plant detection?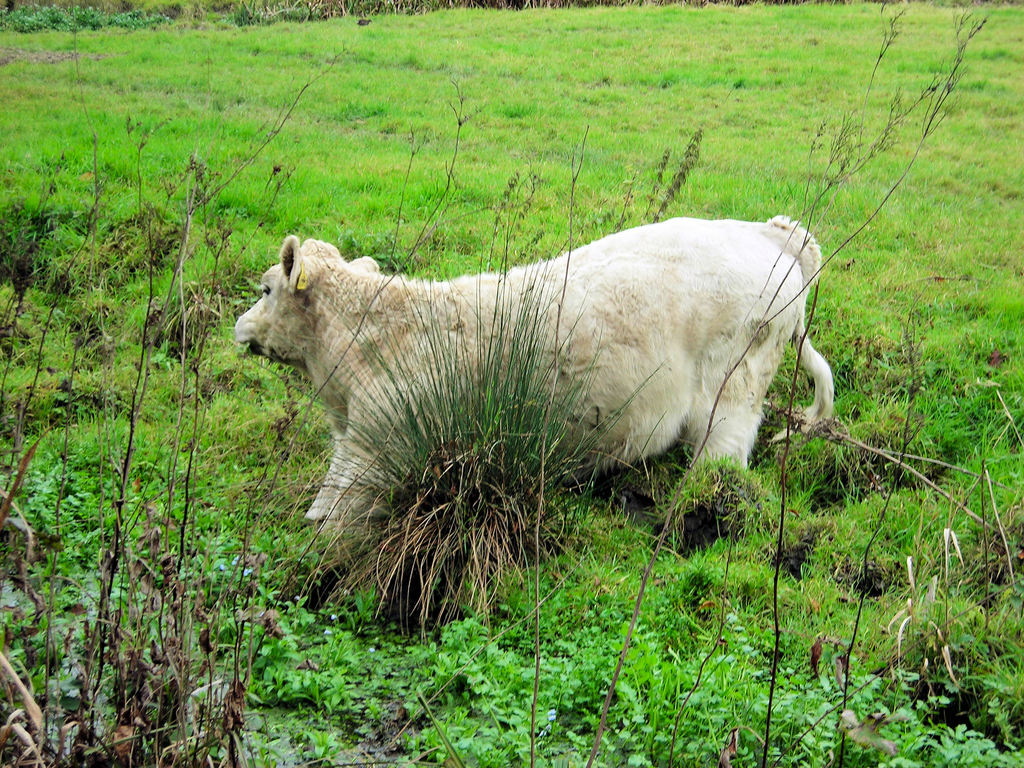
[312,121,678,628]
